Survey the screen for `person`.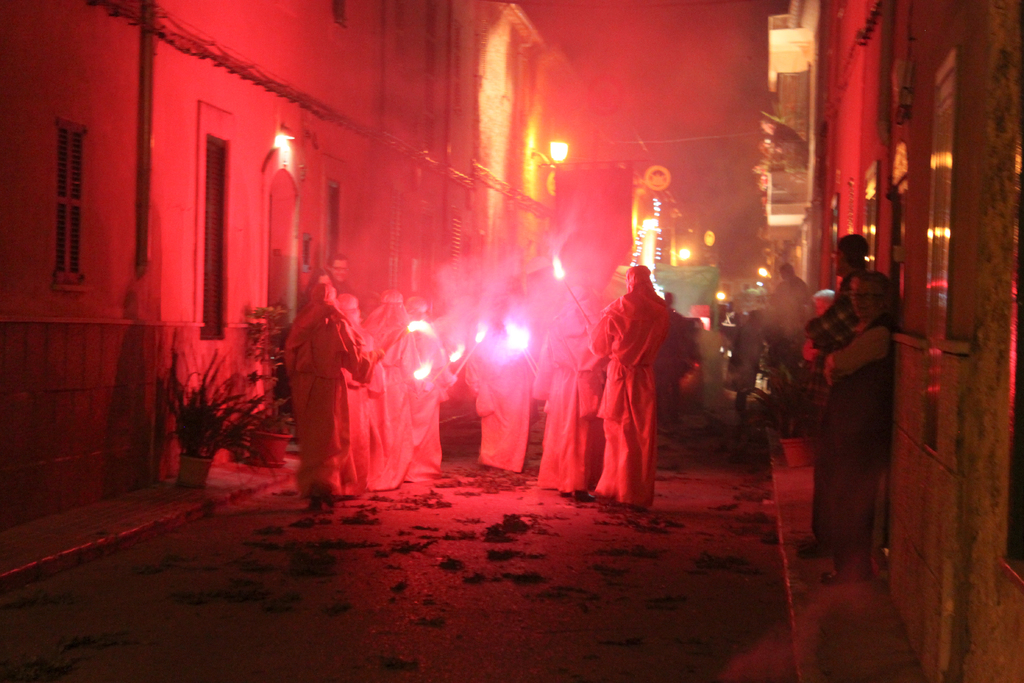
Survey found: x1=820, y1=267, x2=900, y2=588.
